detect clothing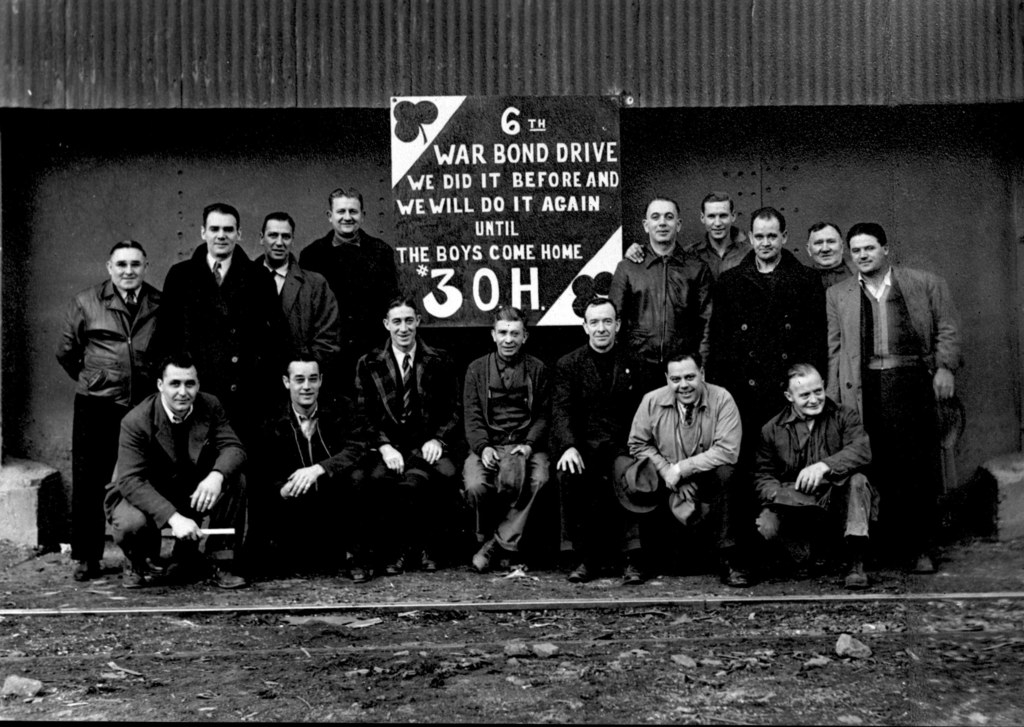
left=542, top=340, right=651, bottom=579
